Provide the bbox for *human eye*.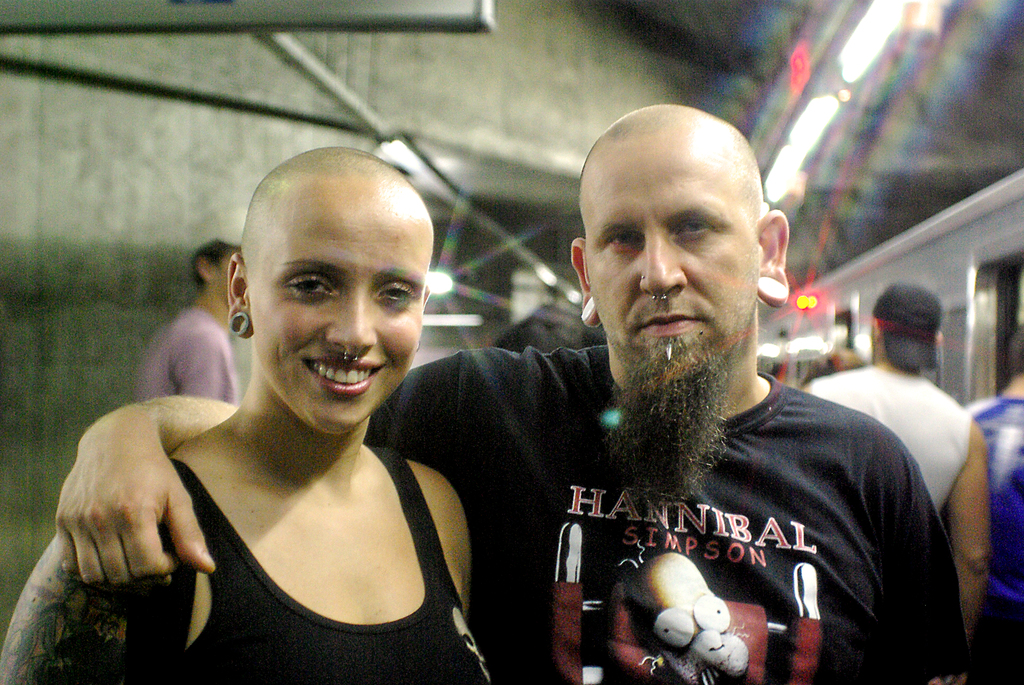
<box>375,279,417,305</box>.
